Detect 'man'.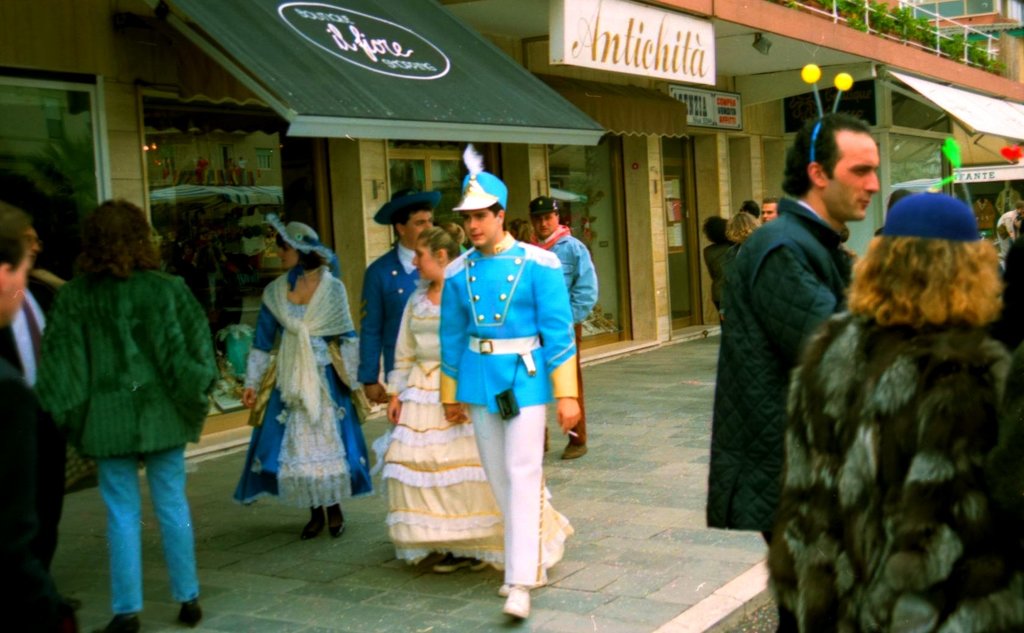
Detected at 355, 188, 438, 405.
